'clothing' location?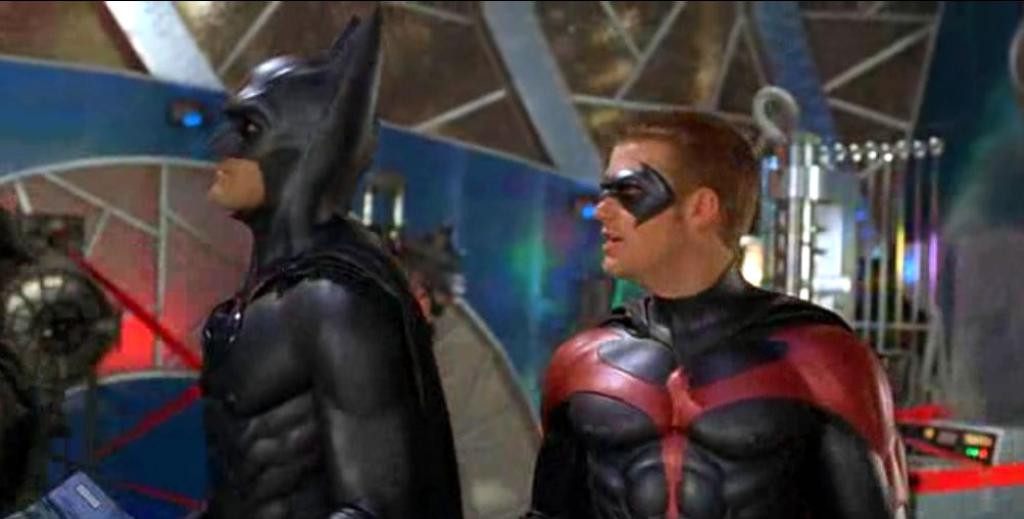
[523,253,908,518]
